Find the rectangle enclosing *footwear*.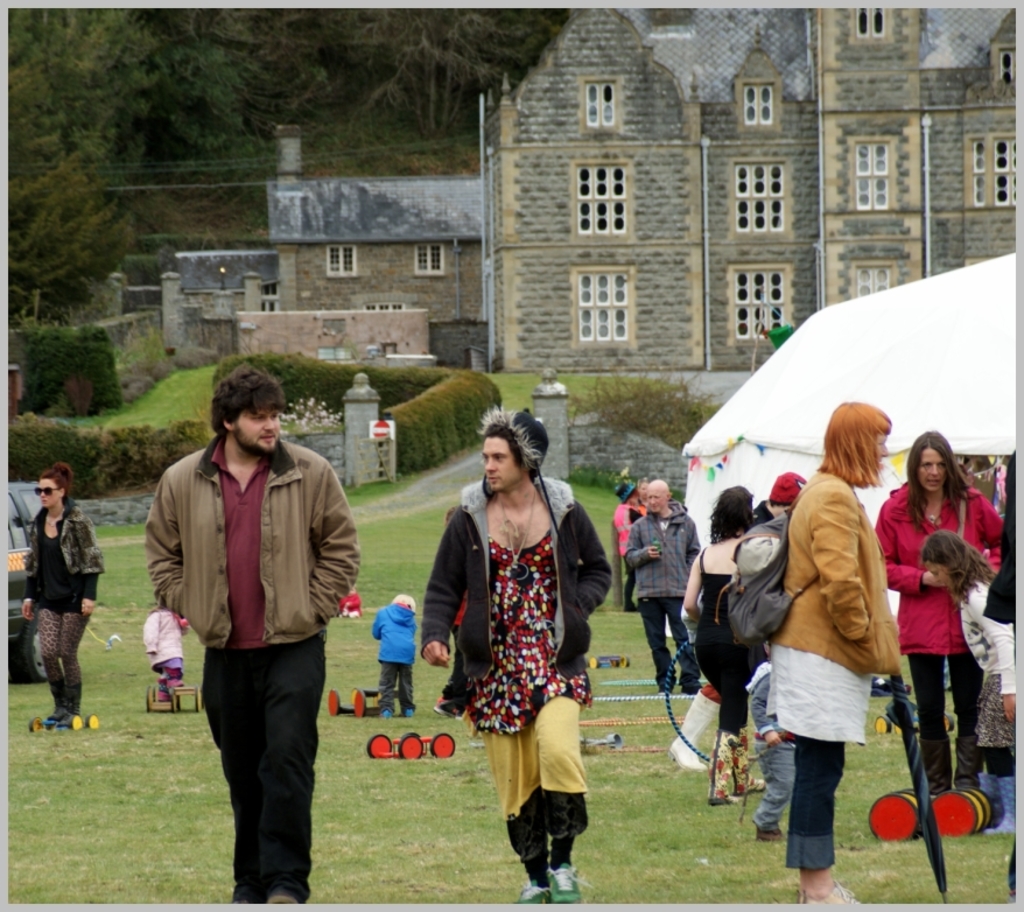
box(547, 864, 595, 906).
